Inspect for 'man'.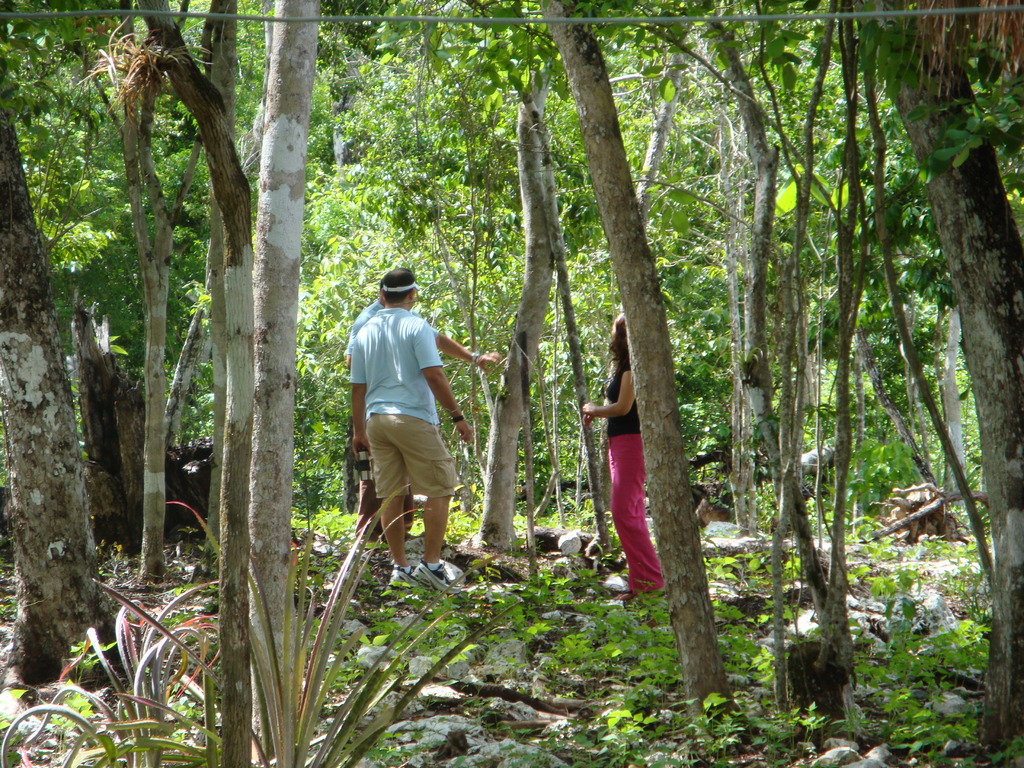
Inspection: (346,283,501,549).
